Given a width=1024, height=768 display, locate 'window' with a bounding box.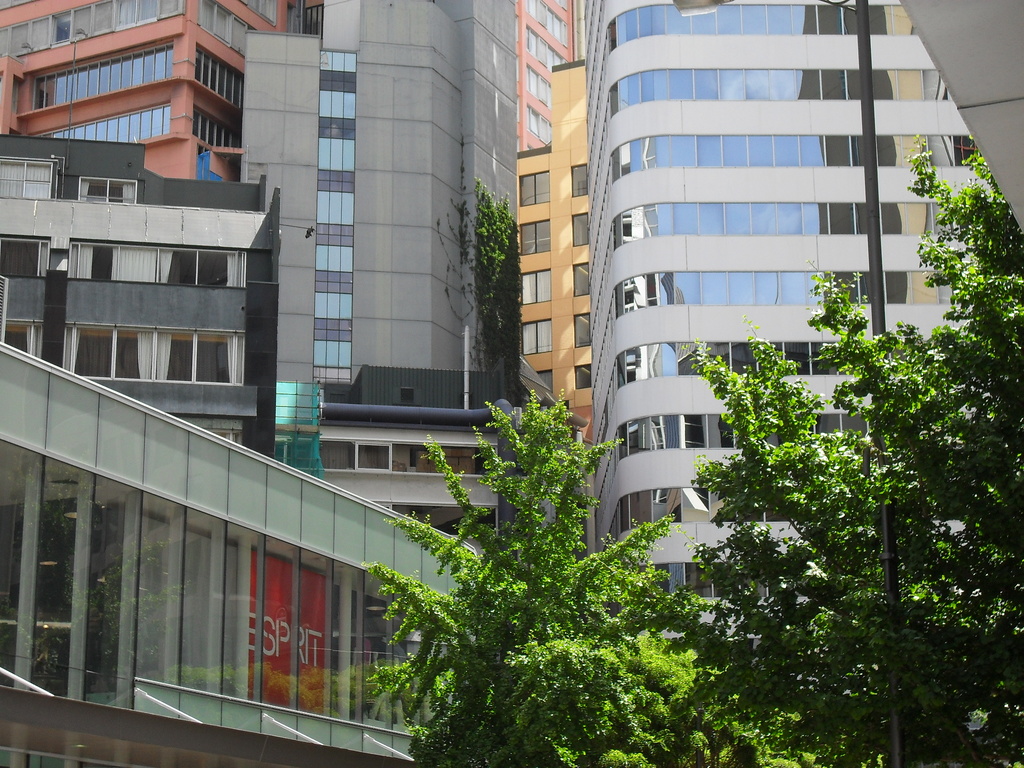
Located: detection(525, 98, 555, 145).
